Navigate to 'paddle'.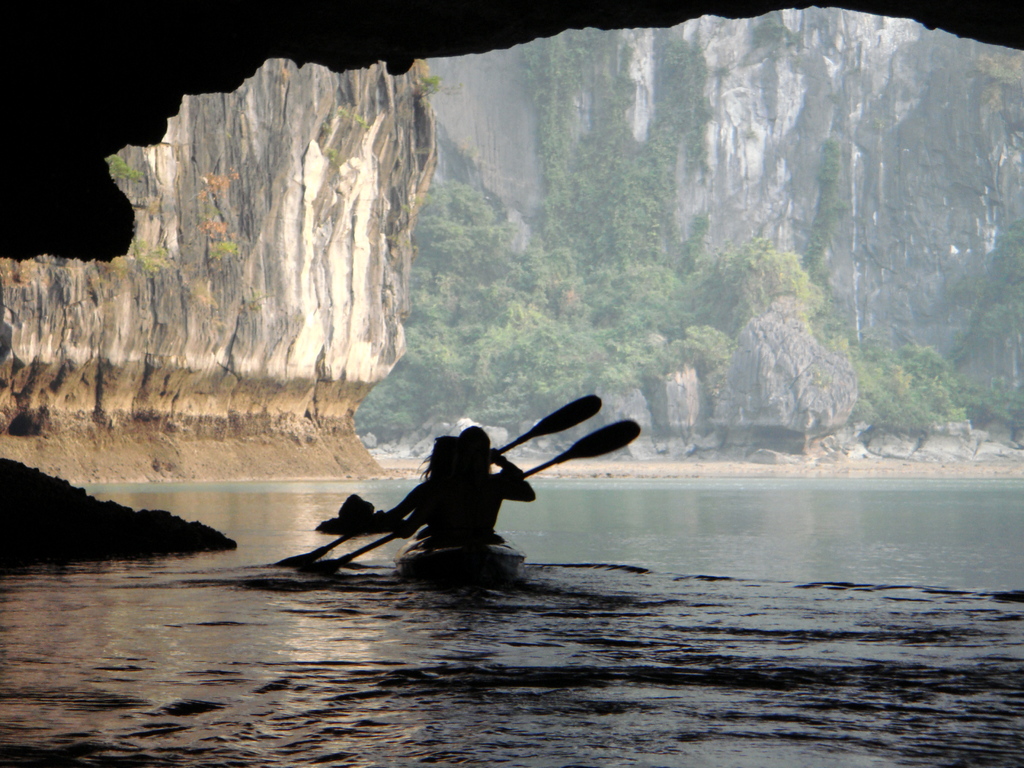
Navigation target: (left=318, top=420, right=643, bottom=574).
